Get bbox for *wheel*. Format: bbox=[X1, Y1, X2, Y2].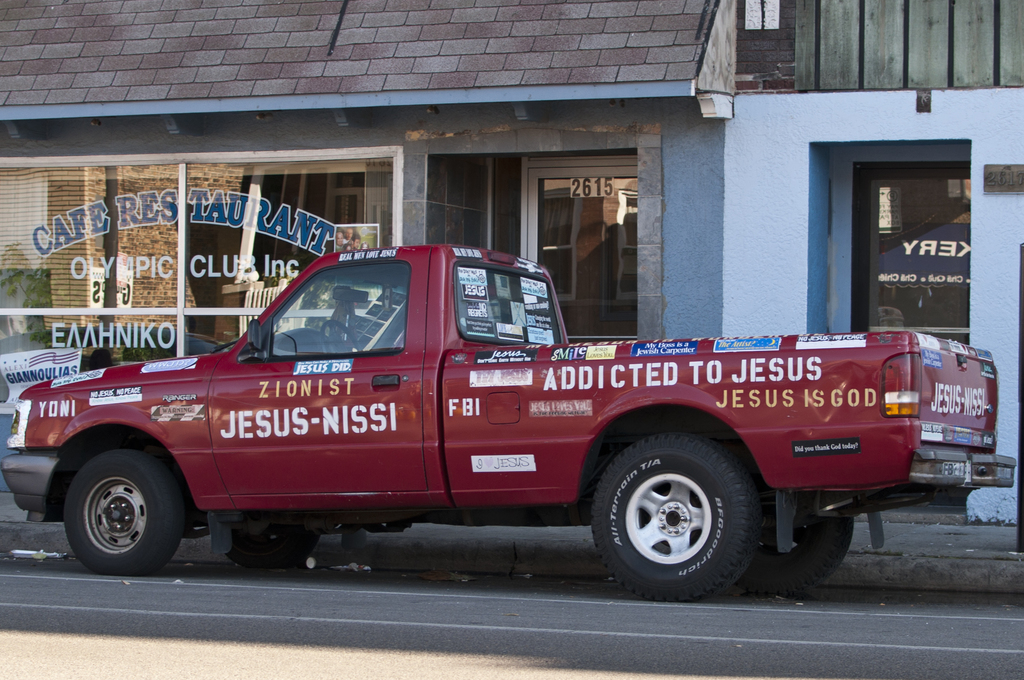
bbox=[321, 318, 362, 354].
